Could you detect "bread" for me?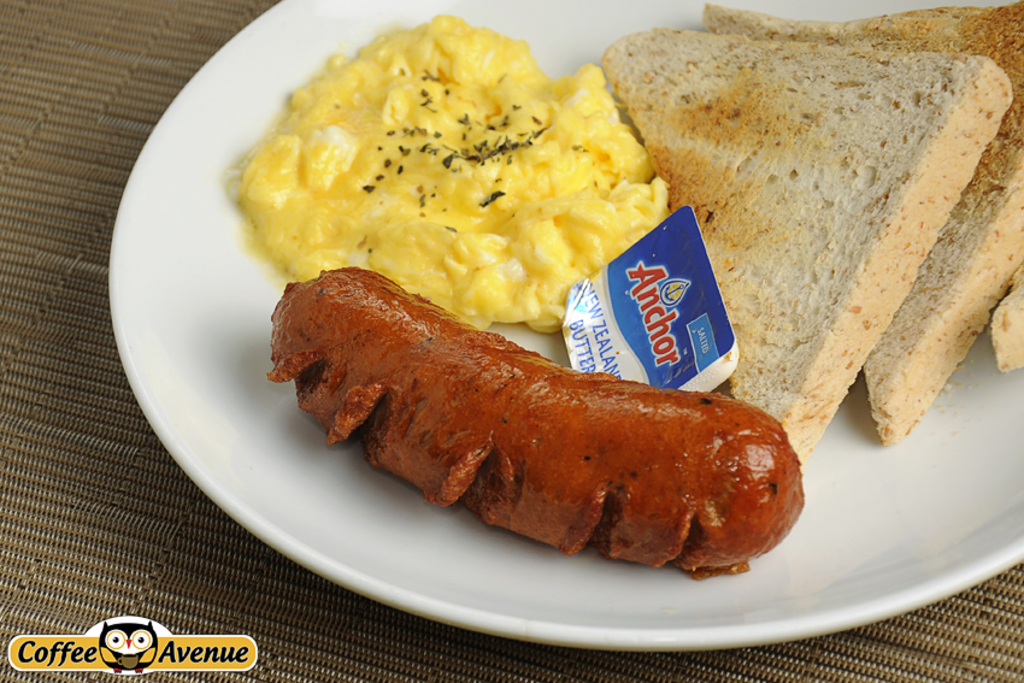
Detection result: bbox=(994, 271, 1023, 382).
